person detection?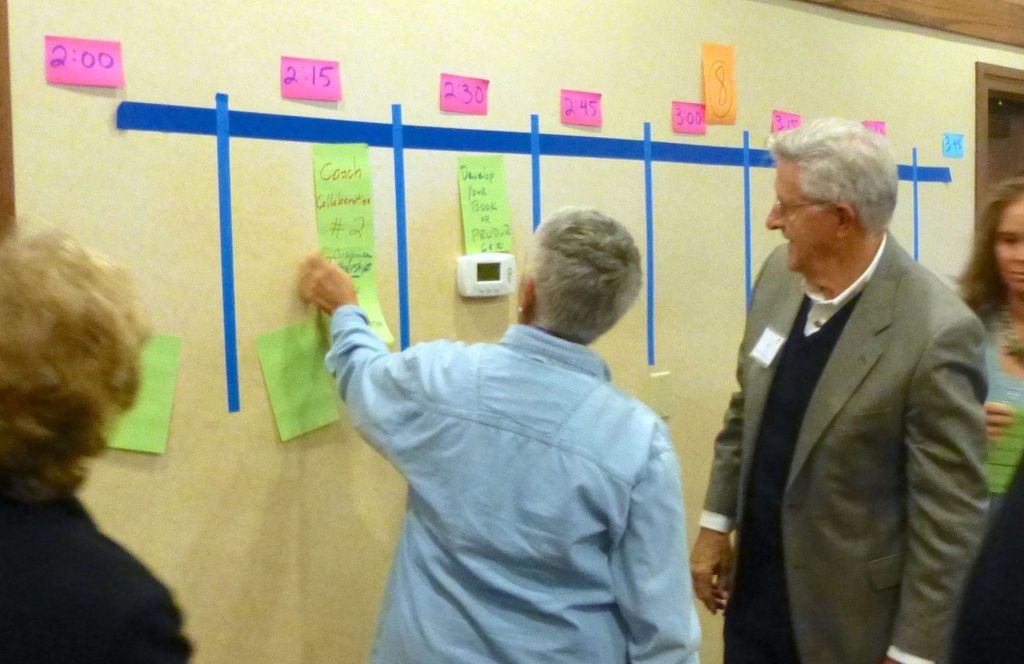
(x1=948, y1=179, x2=1023, y2=526)
